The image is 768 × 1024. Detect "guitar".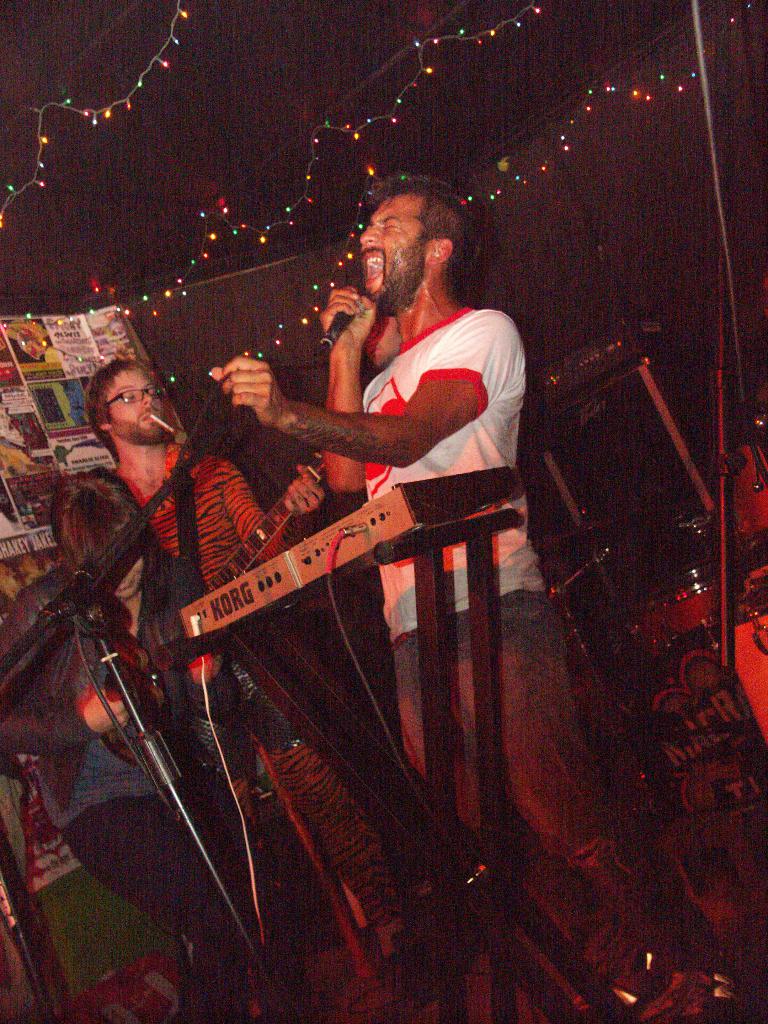
Detection: 189/414/358/701.
